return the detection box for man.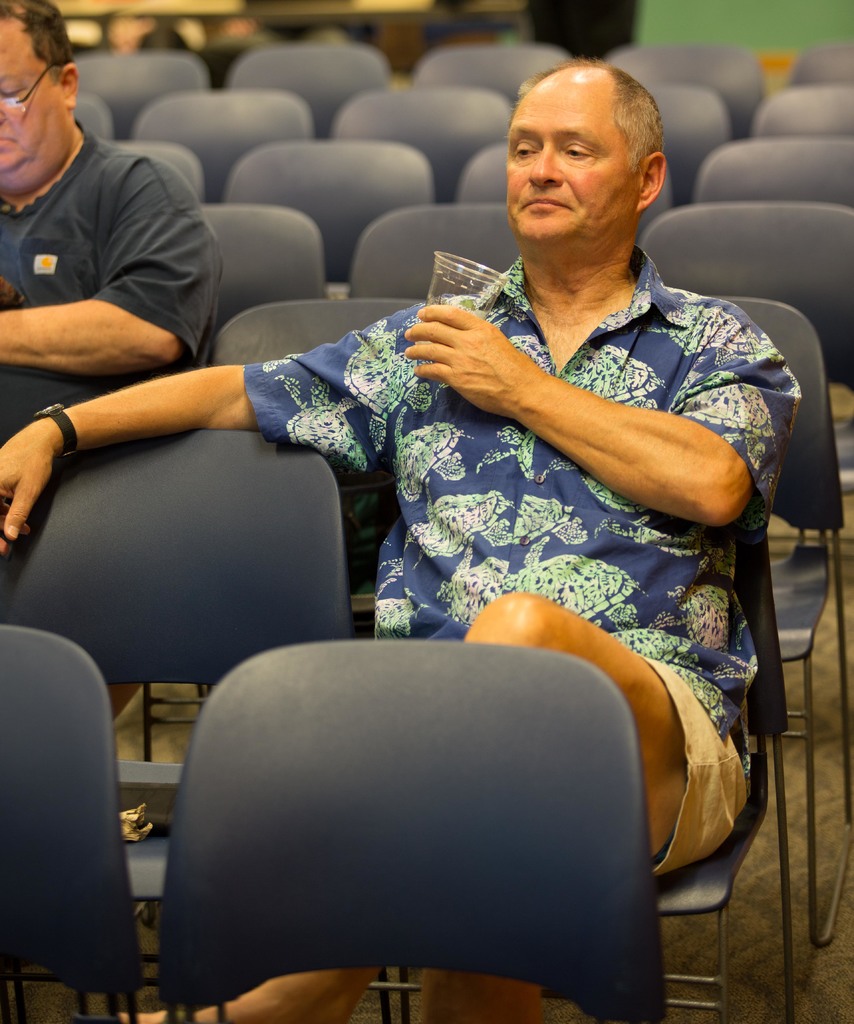
23/108/772/1010.
